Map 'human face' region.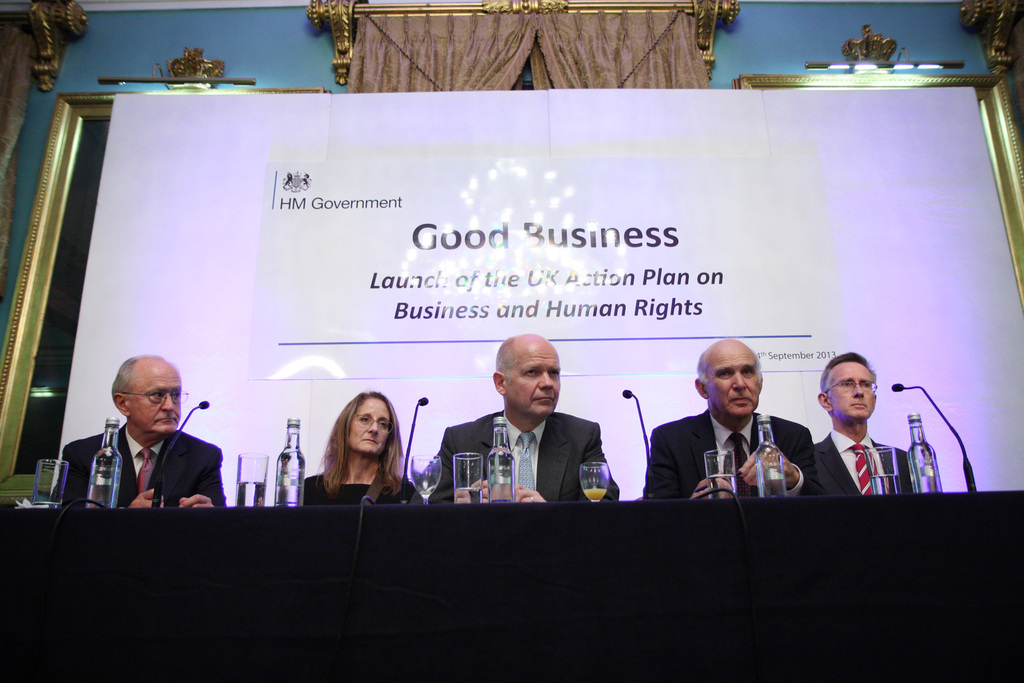
Mapped to <region>703, 340, 760, 416</region>.
